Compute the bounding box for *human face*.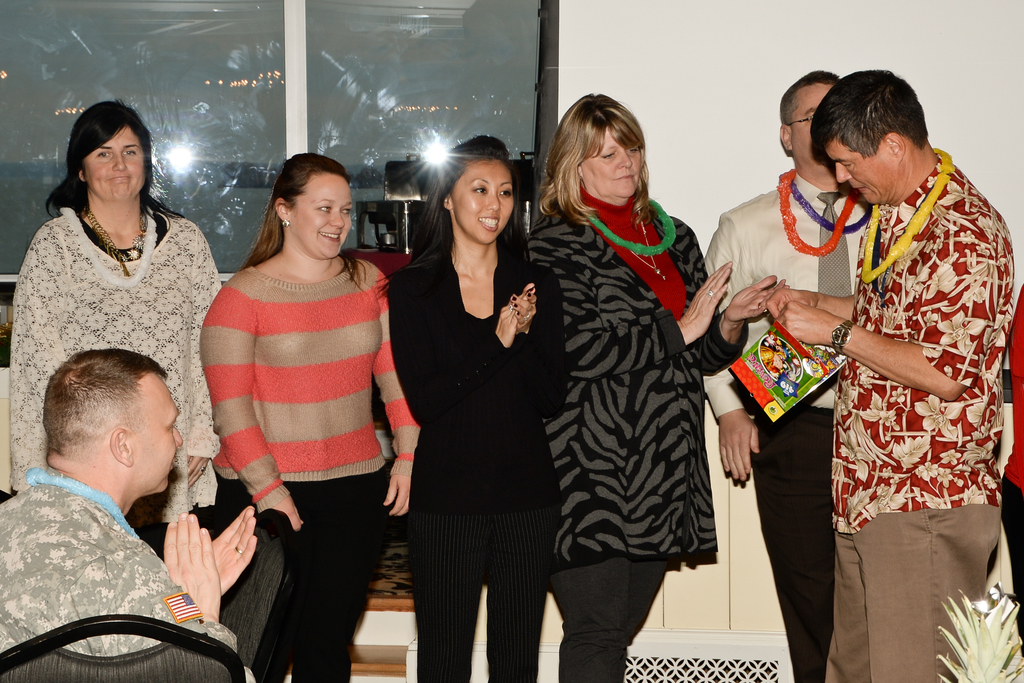
x1=451, y1=160, x2=514, y2=245.
